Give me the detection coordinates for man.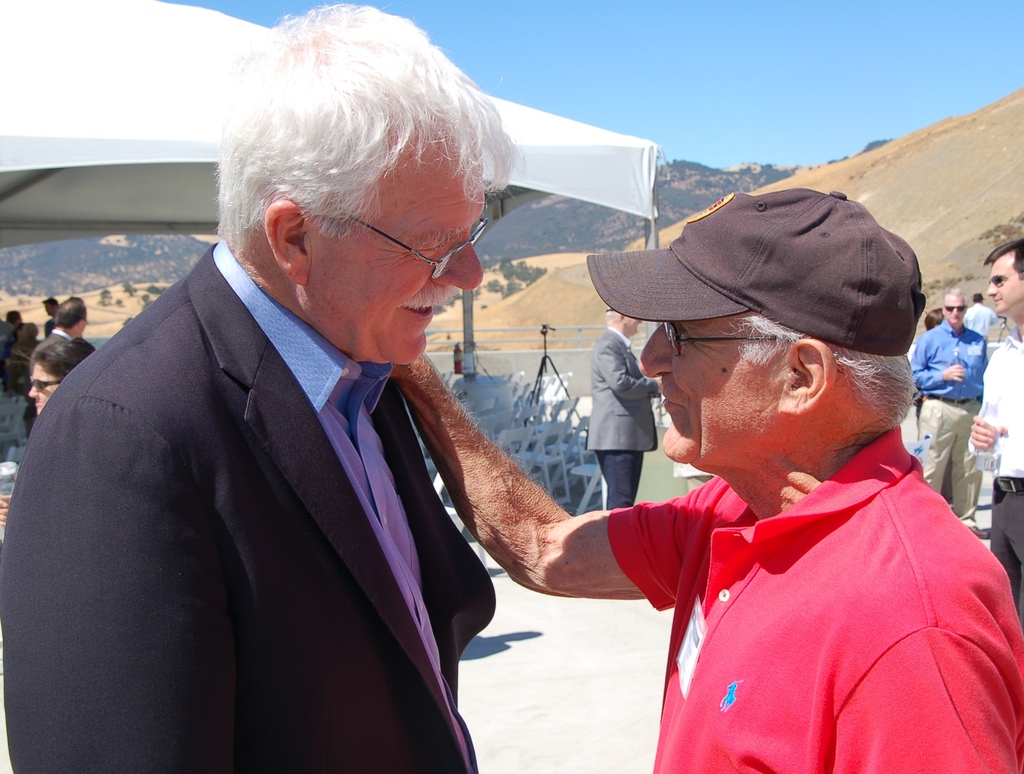
965, 239, 1023, 610.
